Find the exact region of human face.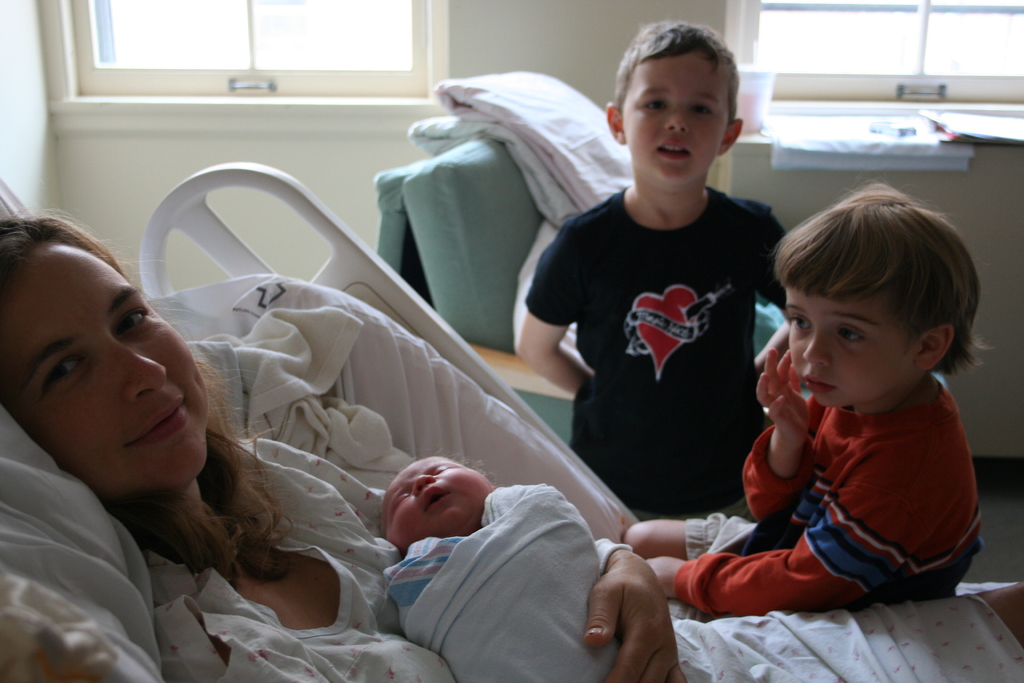
Exact region: box=[0, 243, 209, 480].
